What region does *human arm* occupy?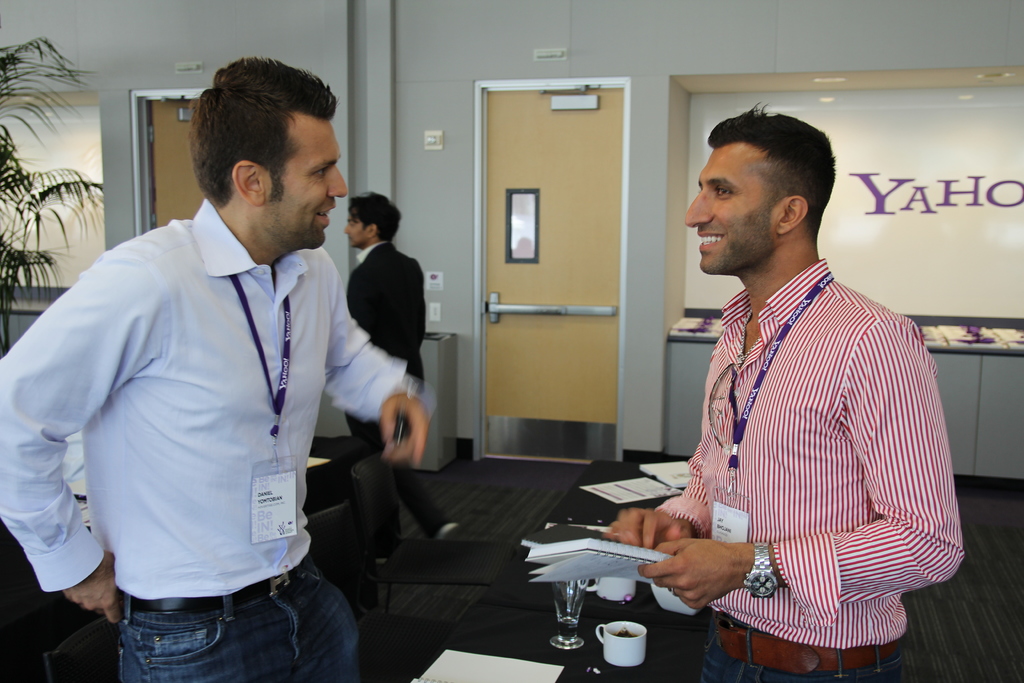
detection(637, 318, 964, 627).
